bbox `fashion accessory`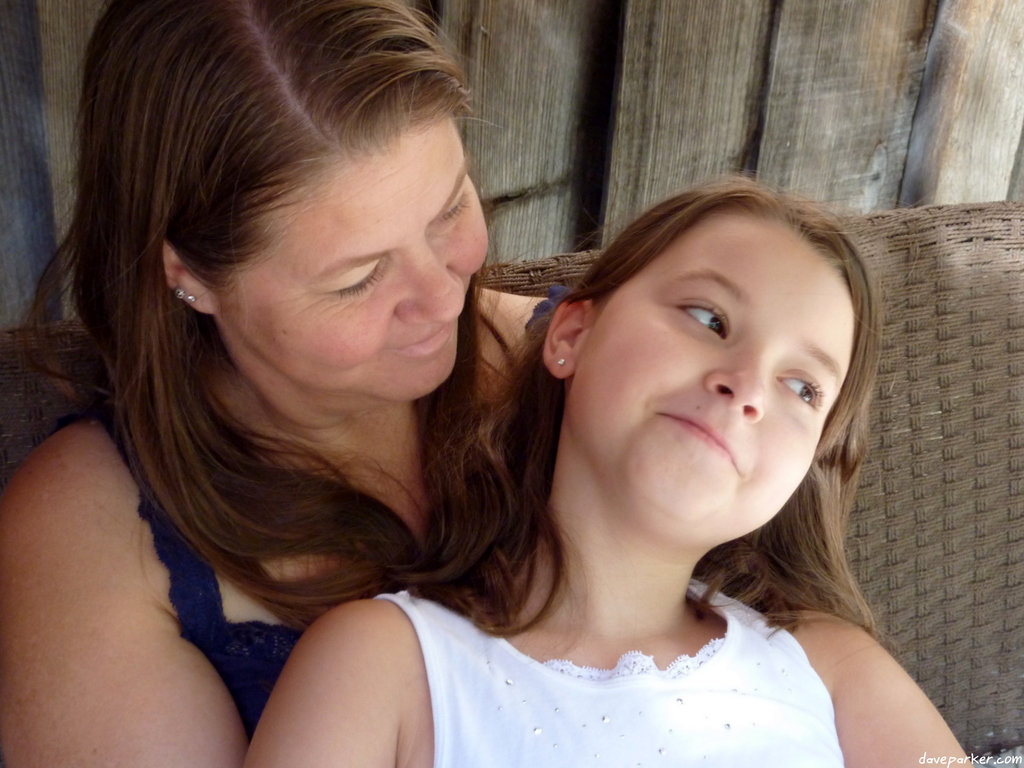
region(555, 363, 570, 369)
